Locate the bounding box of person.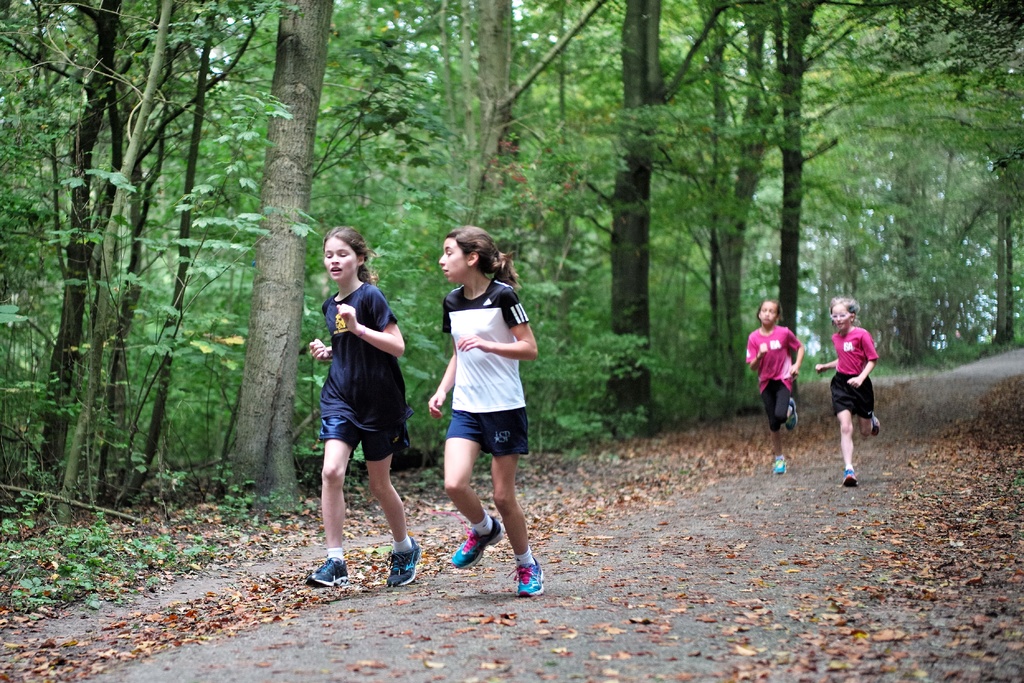
Bounding box: Rect(420, 225, 548, 597).
